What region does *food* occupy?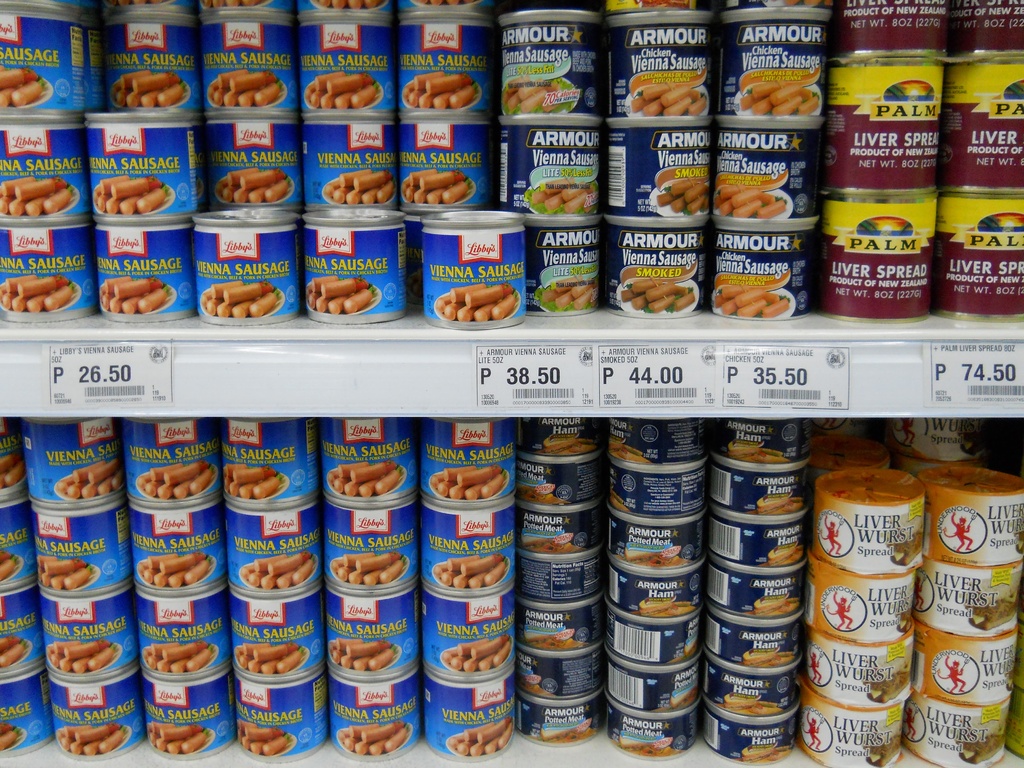
box(201, 0, 264, 9).
